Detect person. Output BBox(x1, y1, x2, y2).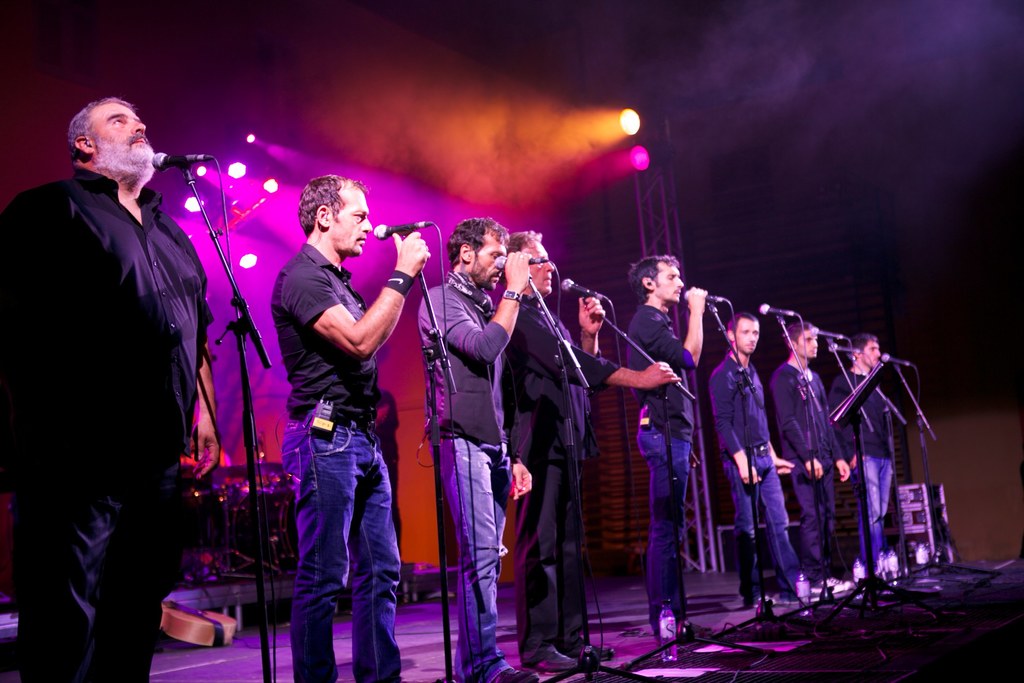
BBox(490, 230, 682, 670).
